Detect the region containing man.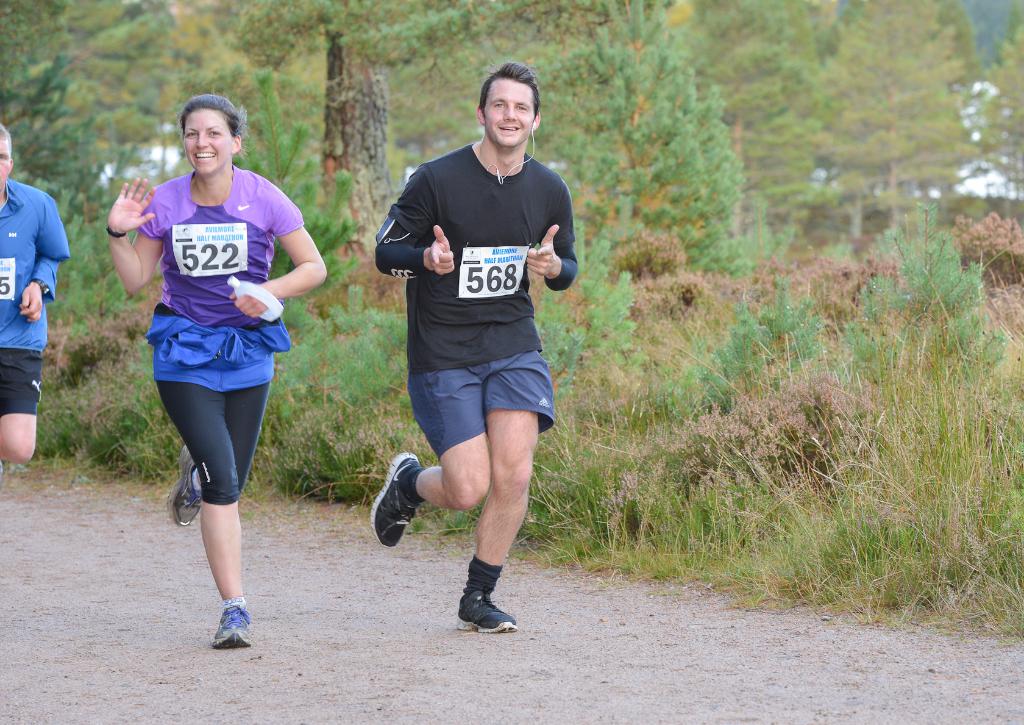
[366,65,579,632].
